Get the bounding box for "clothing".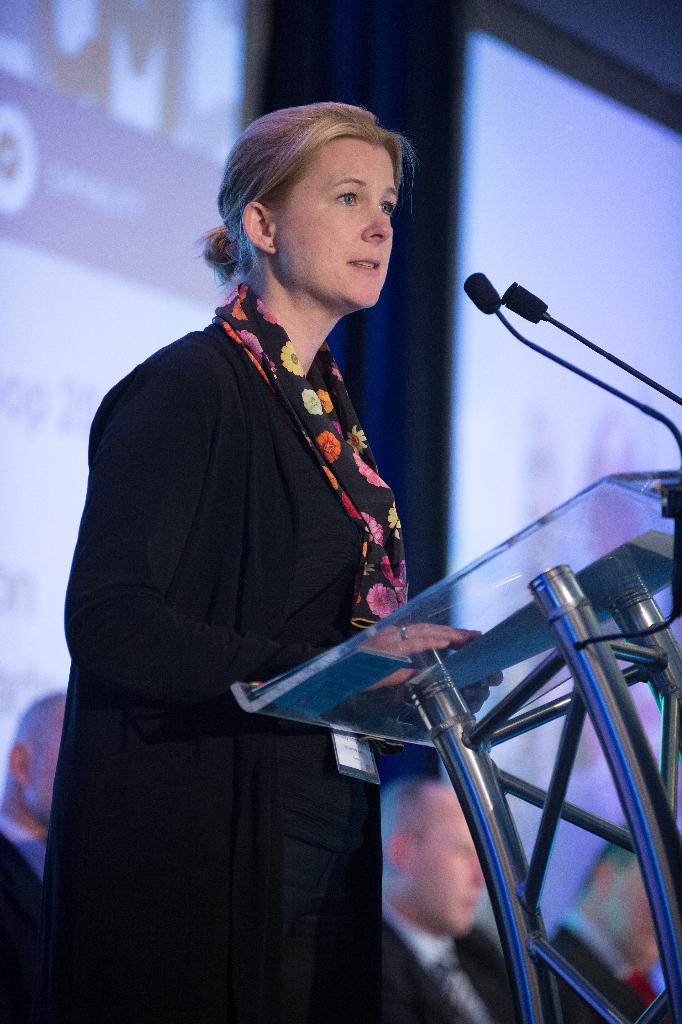
bbox=(526, 914, 659, 1023).
